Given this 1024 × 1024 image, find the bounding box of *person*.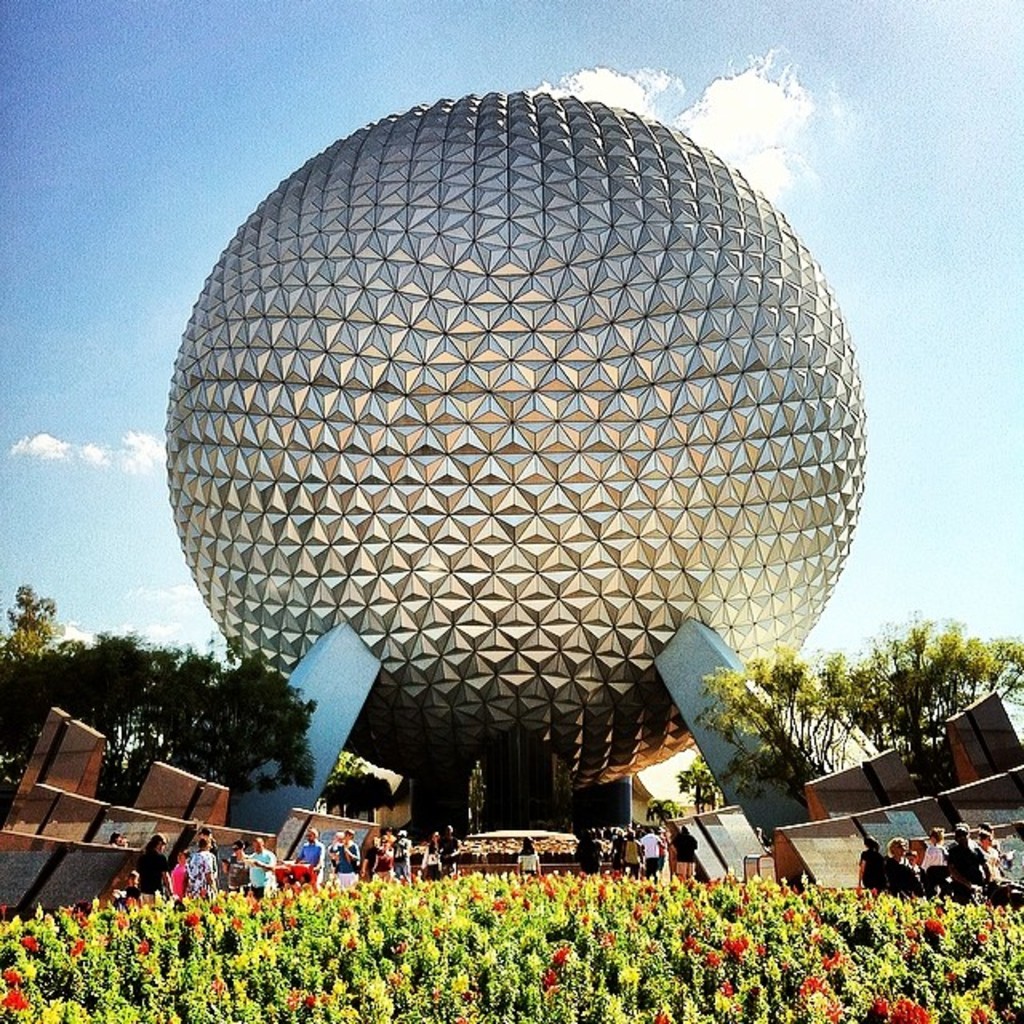
{"x1": 240, "y1": 837, "x2": 278, "y2": 898}.
